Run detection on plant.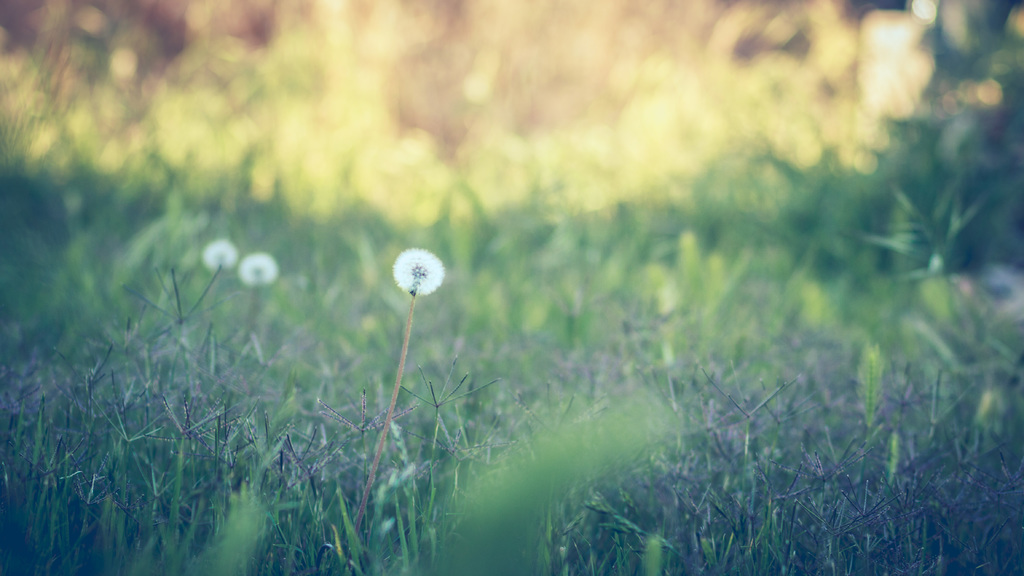
Result: <bbox>857, 172, 977, 295</bbox>.
